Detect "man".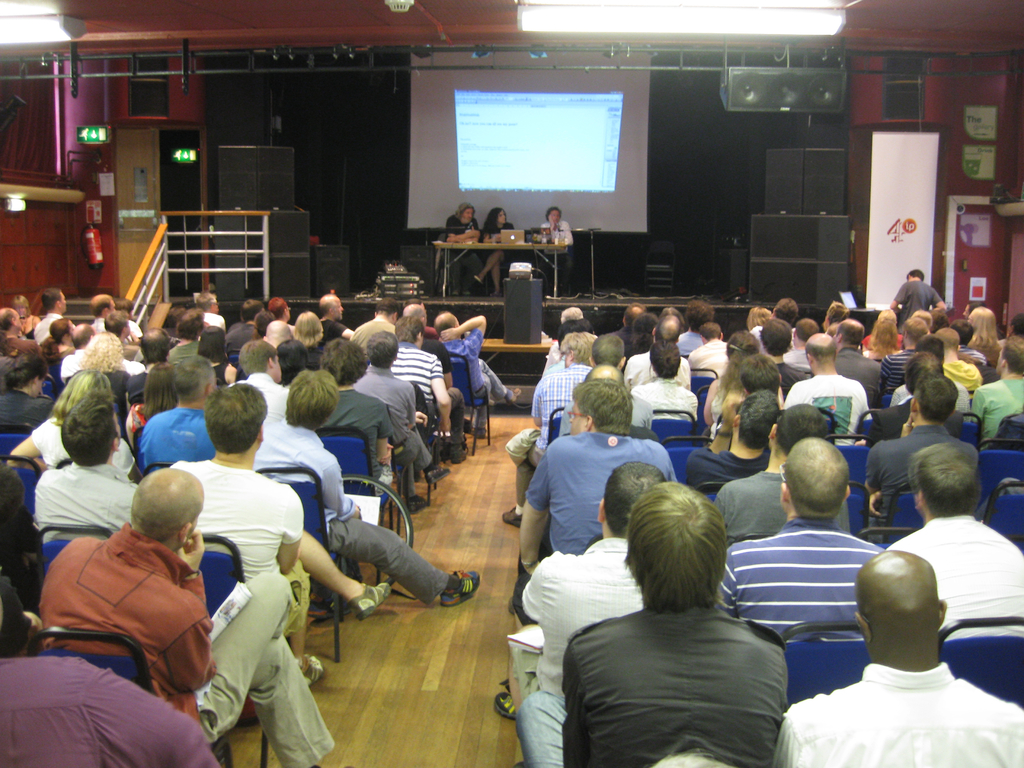
Detected at 193, 288, 222, 329.
